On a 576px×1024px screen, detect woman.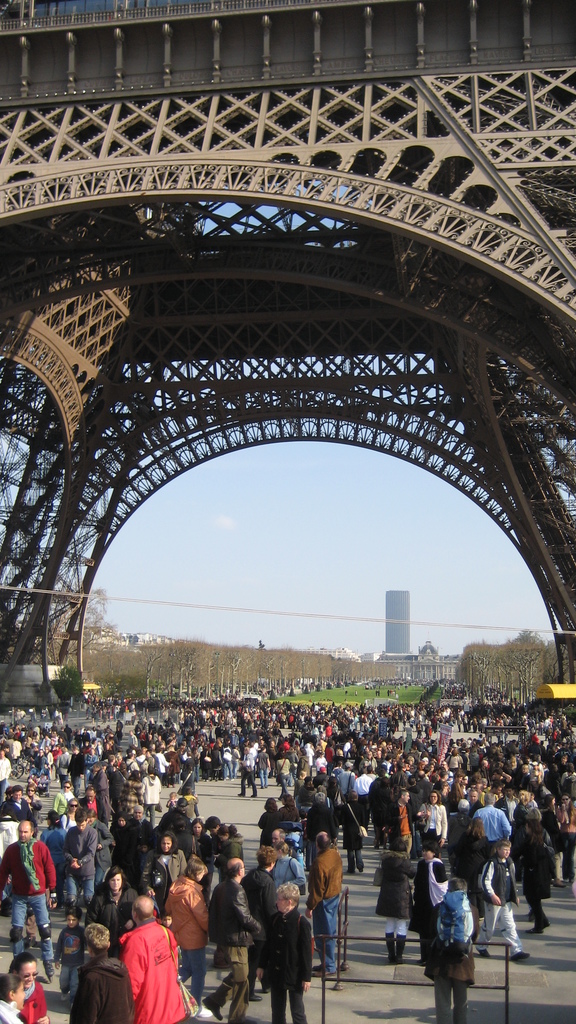
BBox(57, 745, 71, 783).
